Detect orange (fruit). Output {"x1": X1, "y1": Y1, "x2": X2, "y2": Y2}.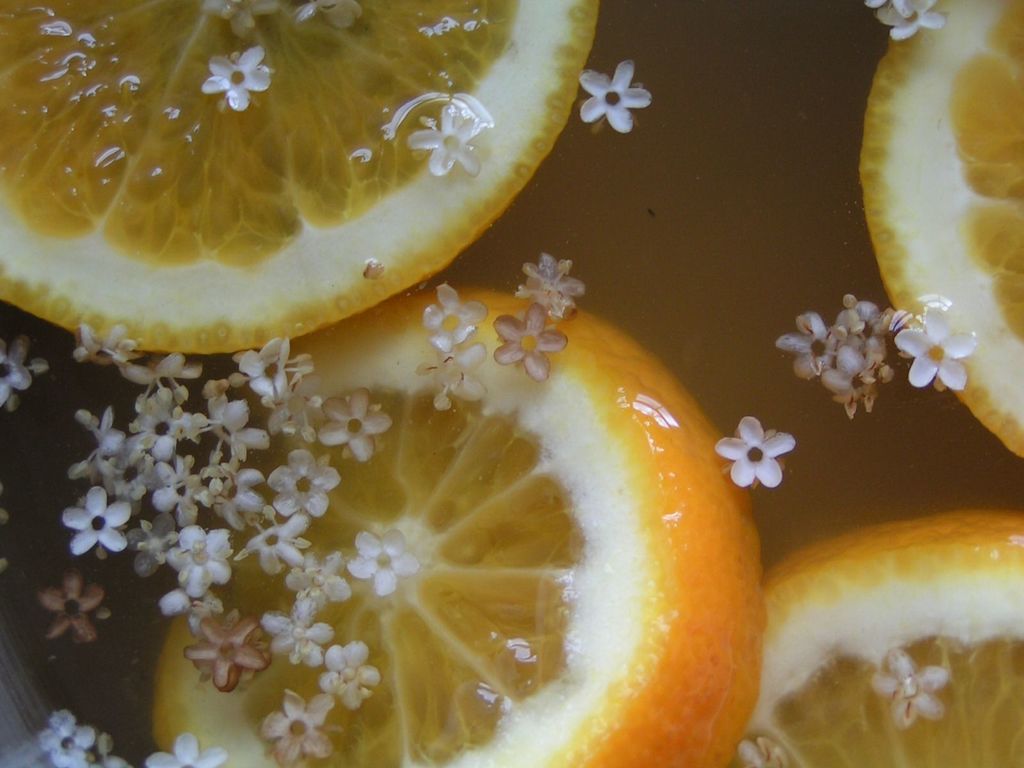
{"x1": 861, "y1": 0, "x2": 1021, "y2": 454}.
